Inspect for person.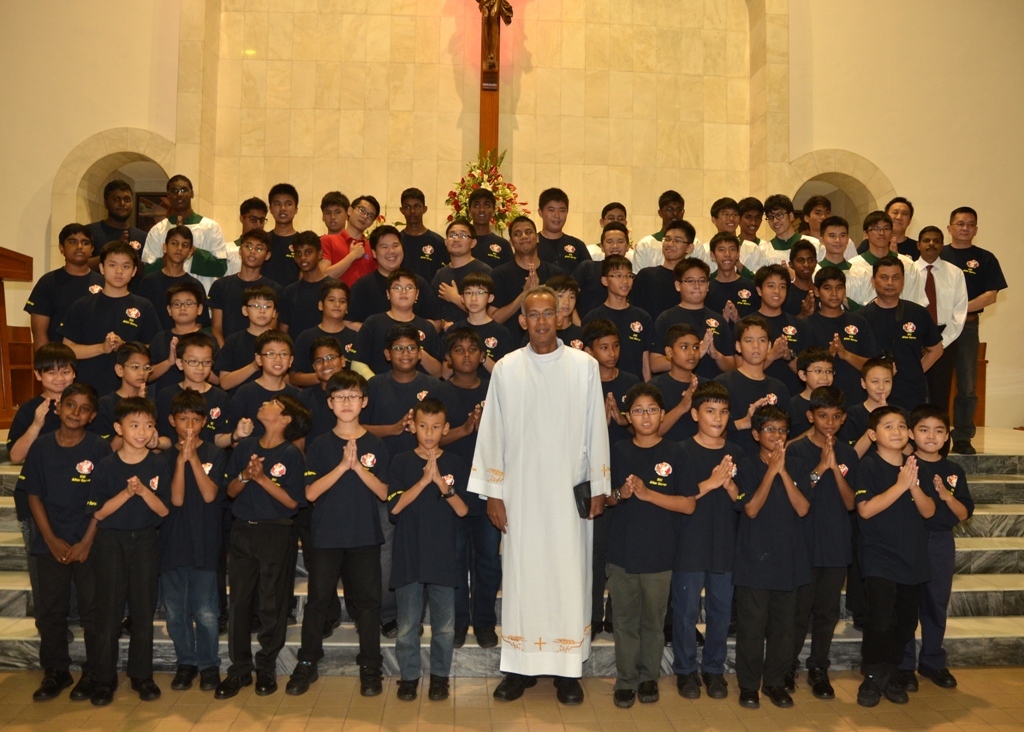
Inspection: <bbox>488, 214, 561, 341</bbox>.
